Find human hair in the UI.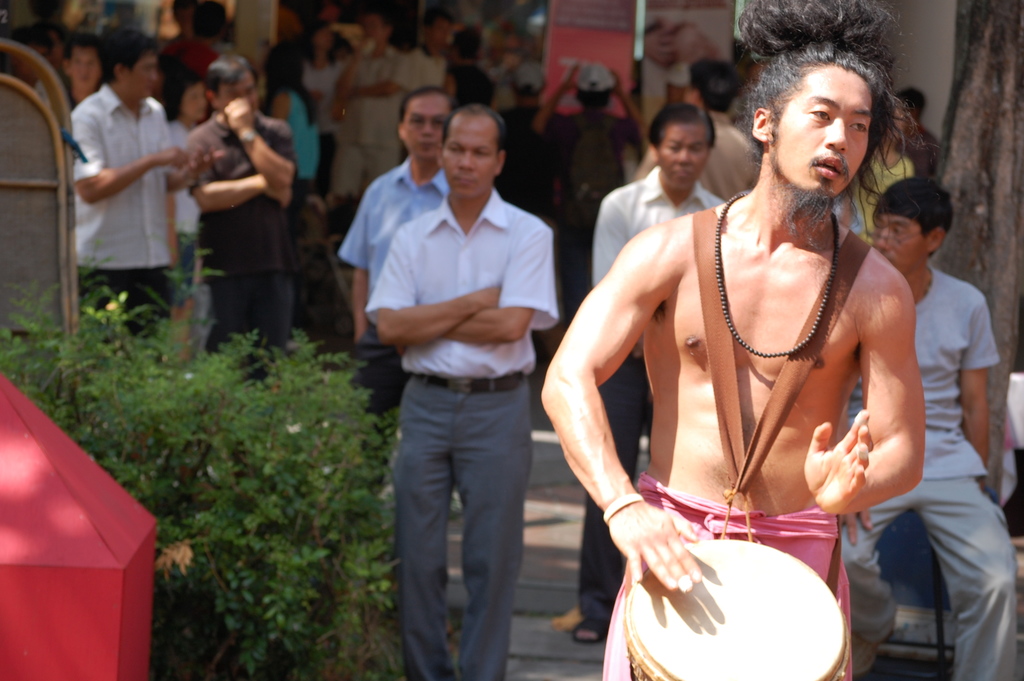
UI element at box=[261, 42, 320, 124].
